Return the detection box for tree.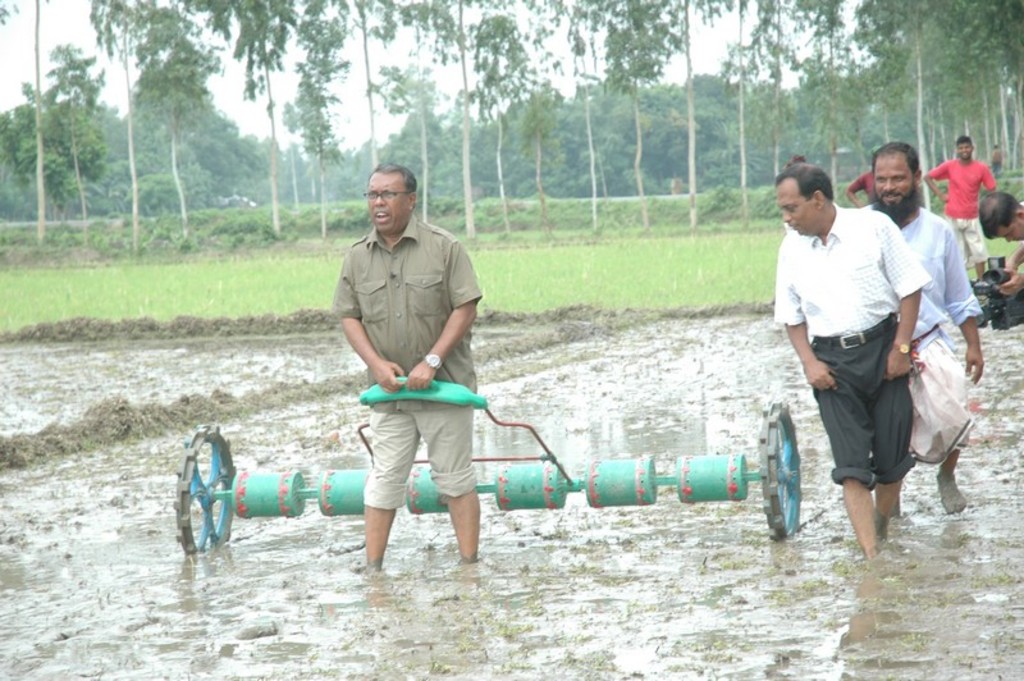
193,92,260,214.
